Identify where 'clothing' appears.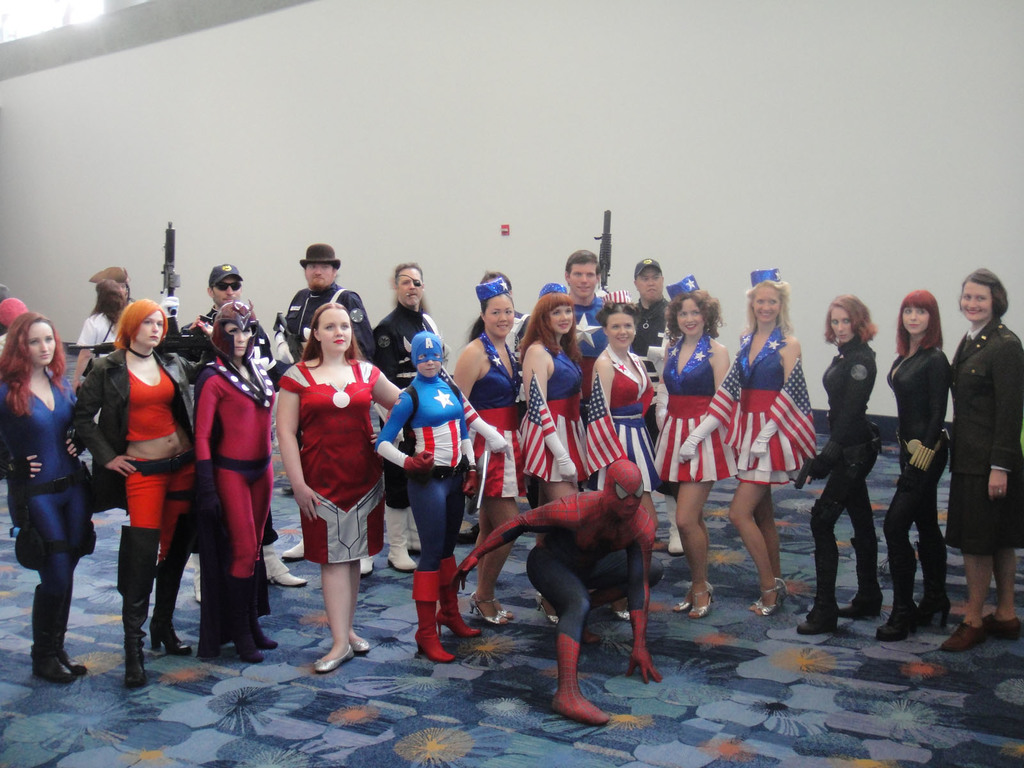
Appears at box=[70, 344, 193, 532].
